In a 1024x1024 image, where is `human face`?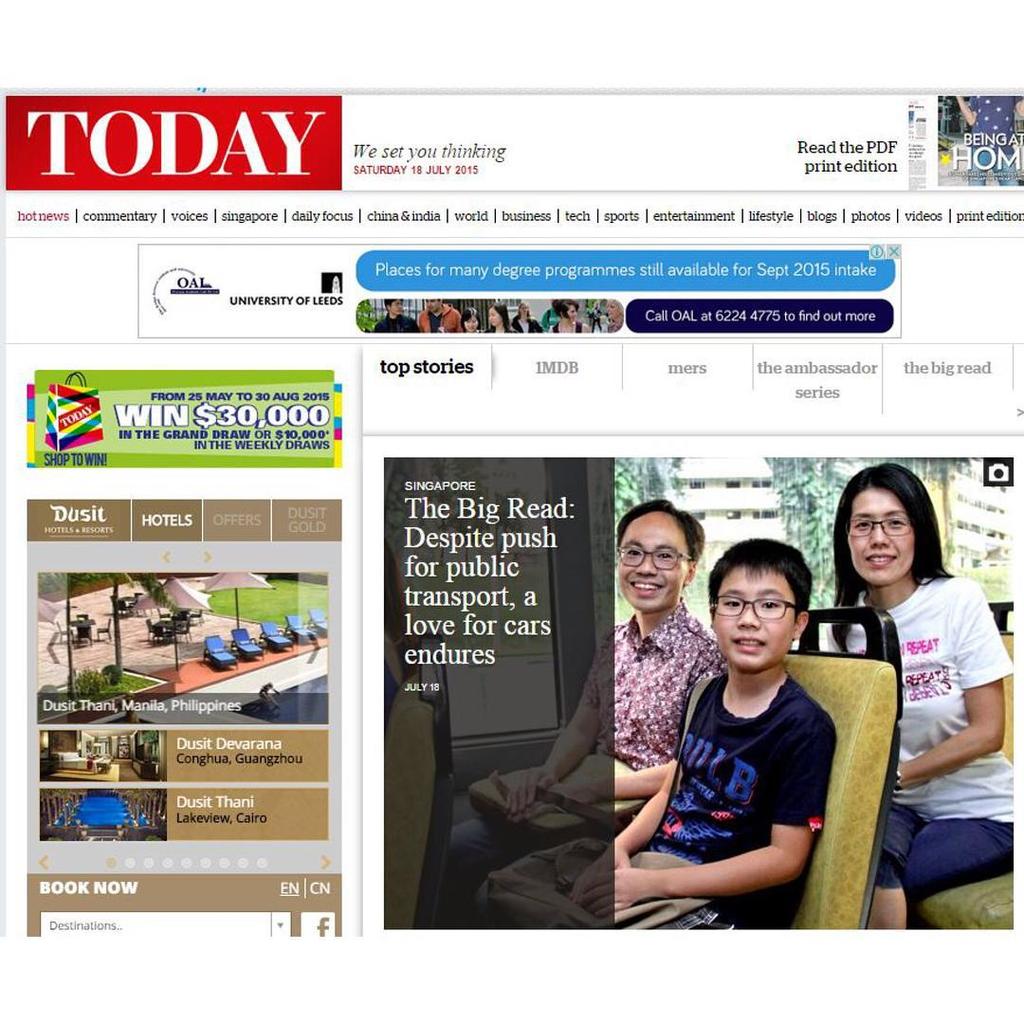
617/521/692/611.
